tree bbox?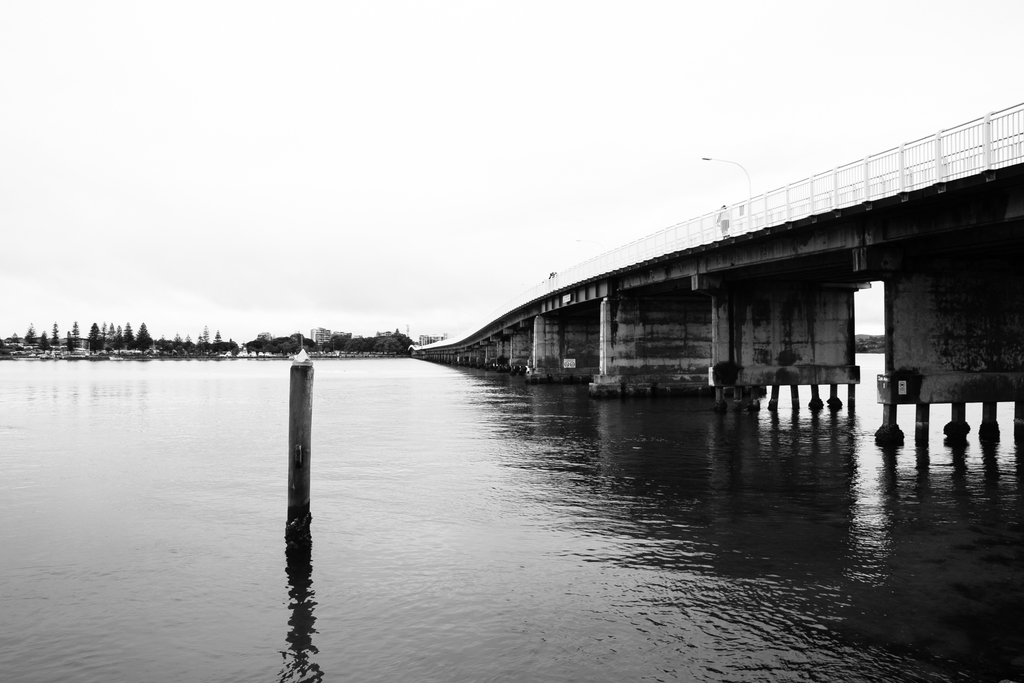
detection(72, 318, 84, 342)
